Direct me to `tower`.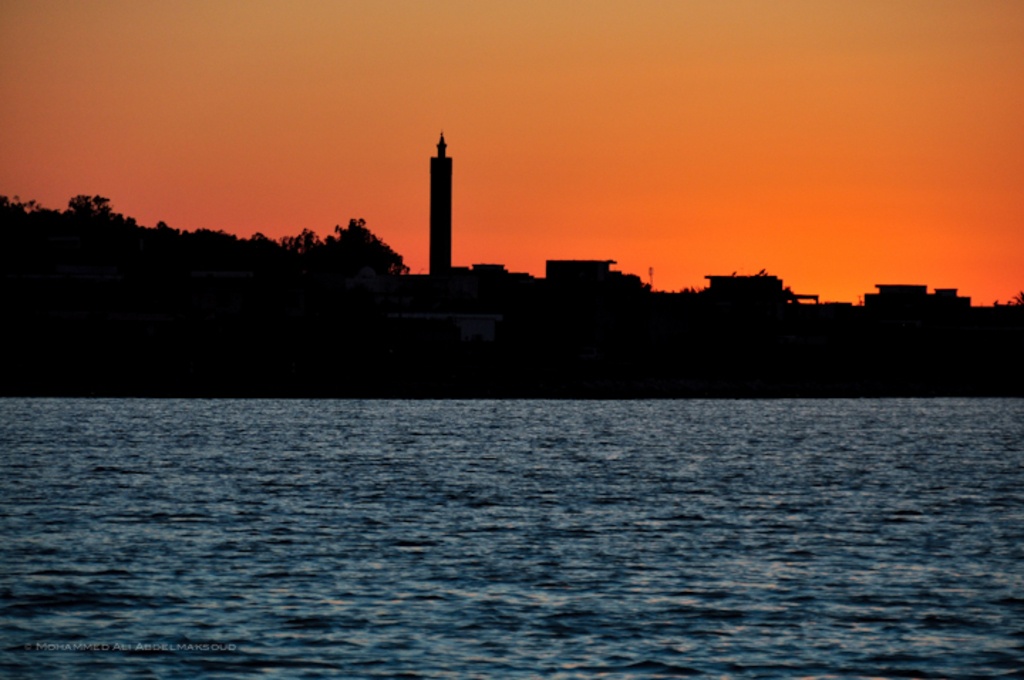
Direction: box=[417, 135, 459, 270].
